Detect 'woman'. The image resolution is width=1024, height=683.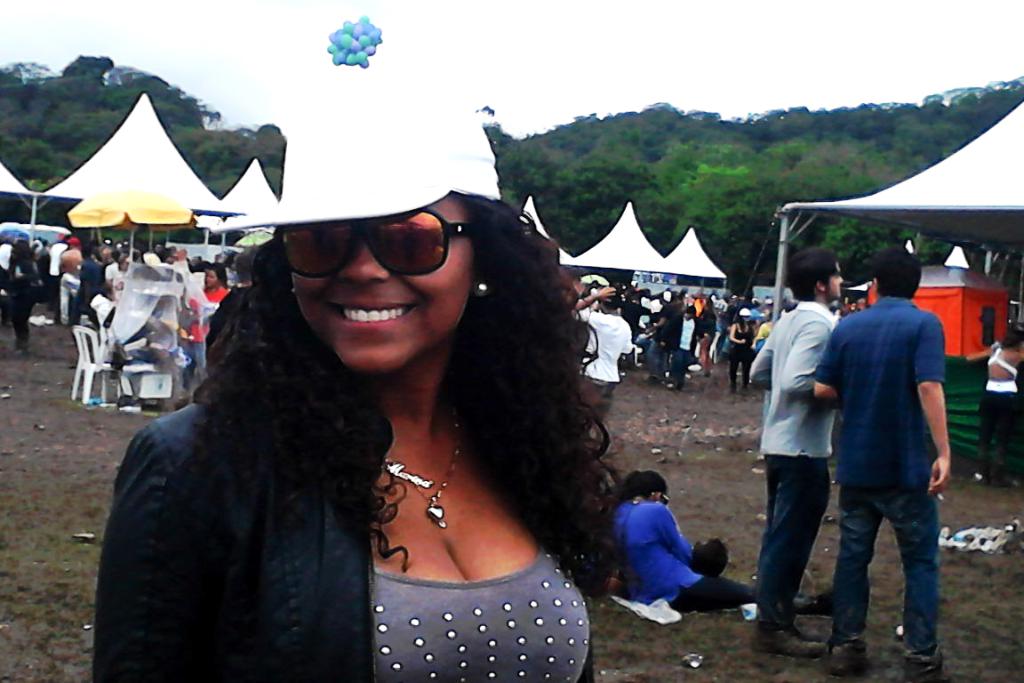
box(6, 236, 40, 353).
